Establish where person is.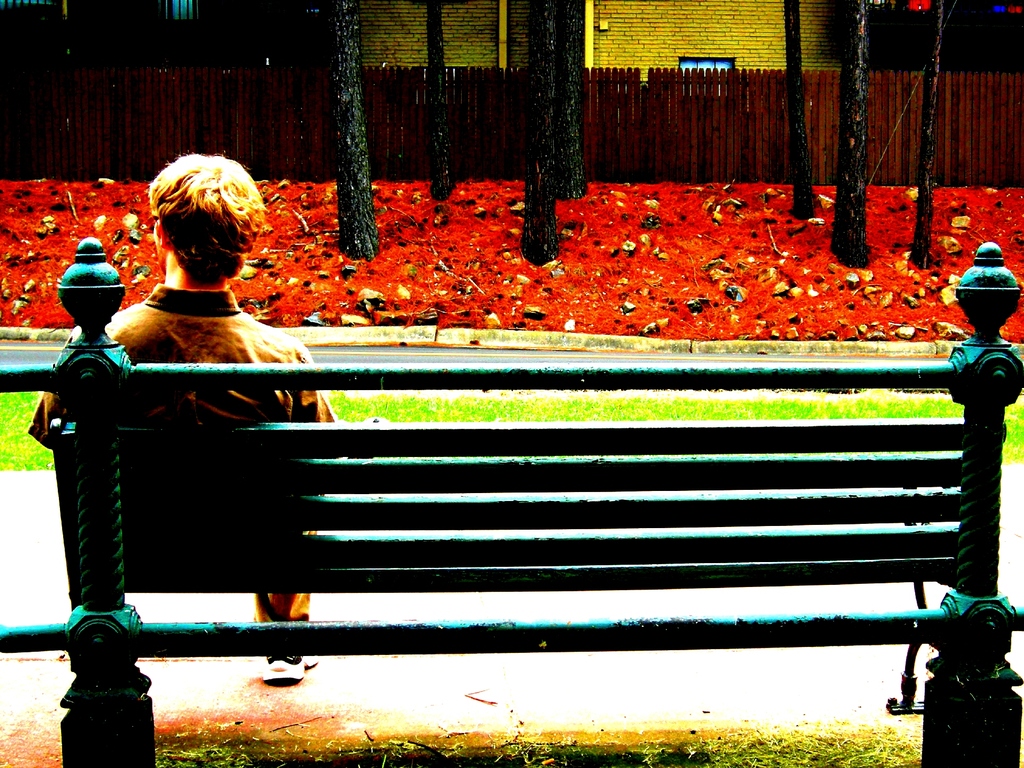
Established at 34 152 334 694.
